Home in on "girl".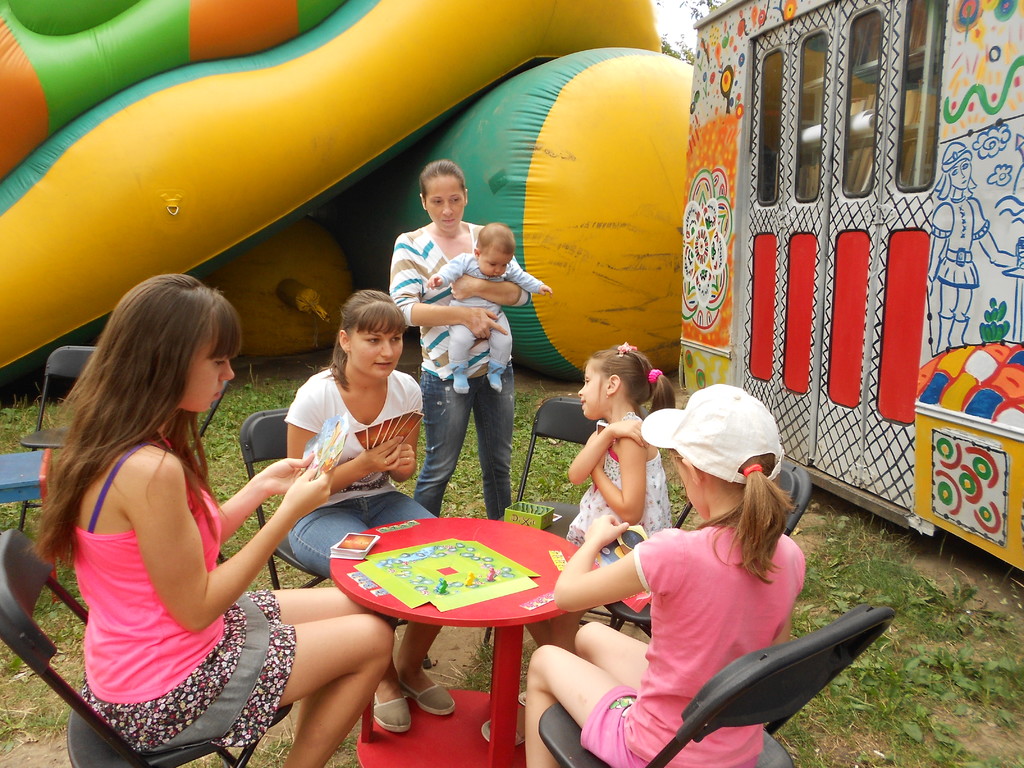
Homed in at l=525, t=340, r=672, b=708.
